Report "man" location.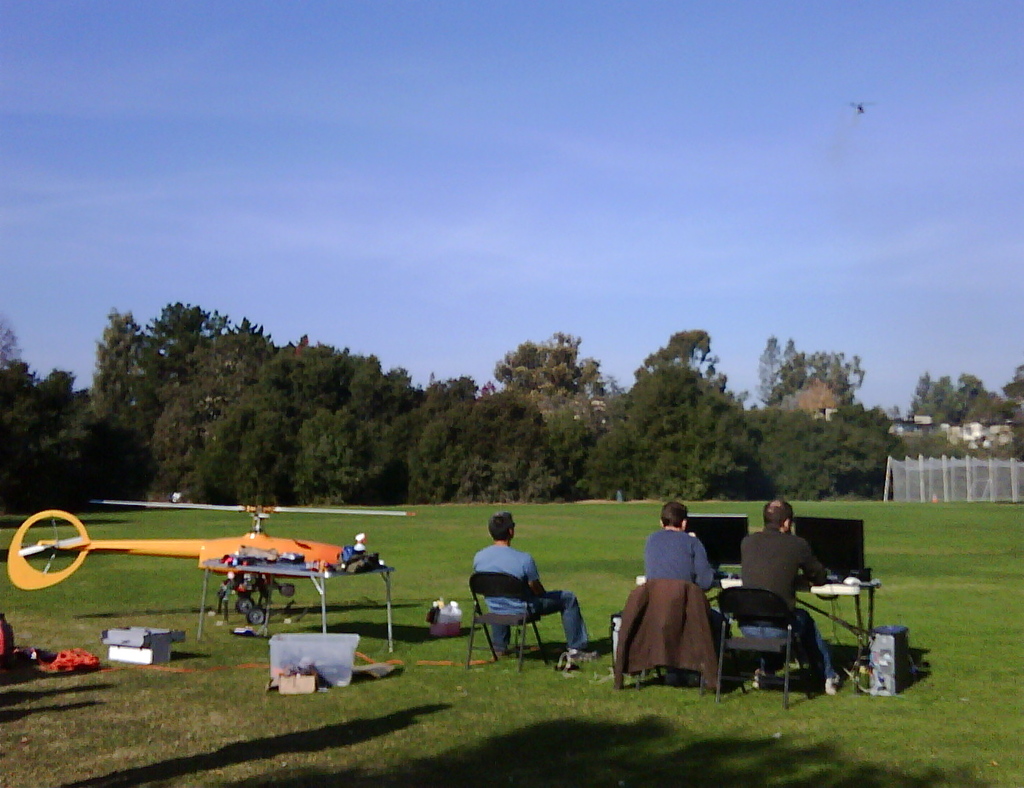
Report: l=642, t=499, r=722, b=644.
